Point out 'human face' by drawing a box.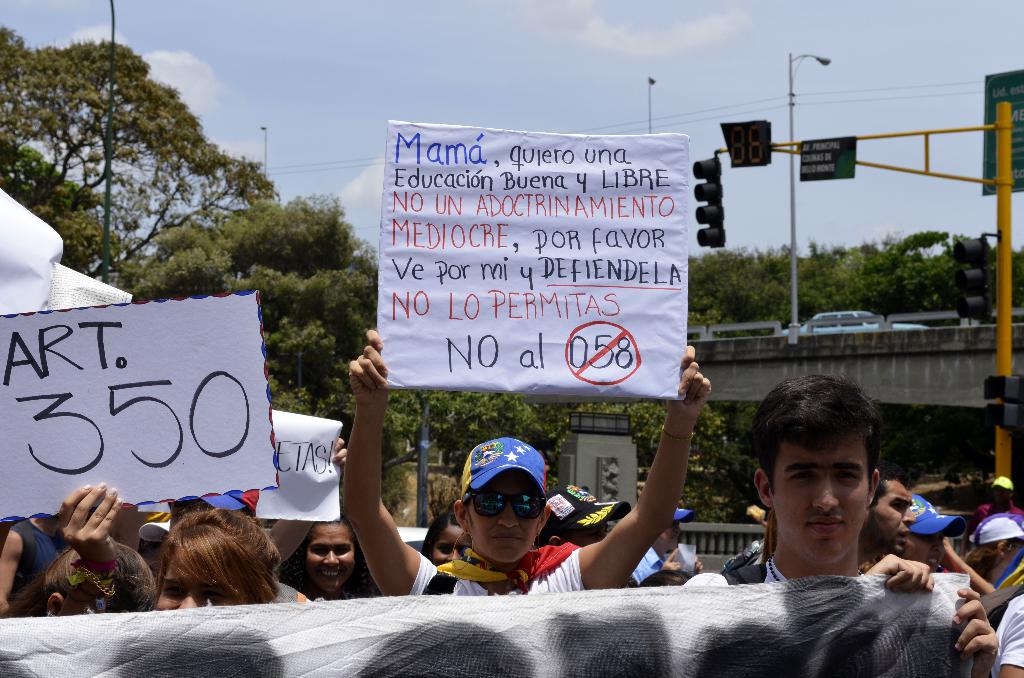
BBox(428, 526, 464, 567).
